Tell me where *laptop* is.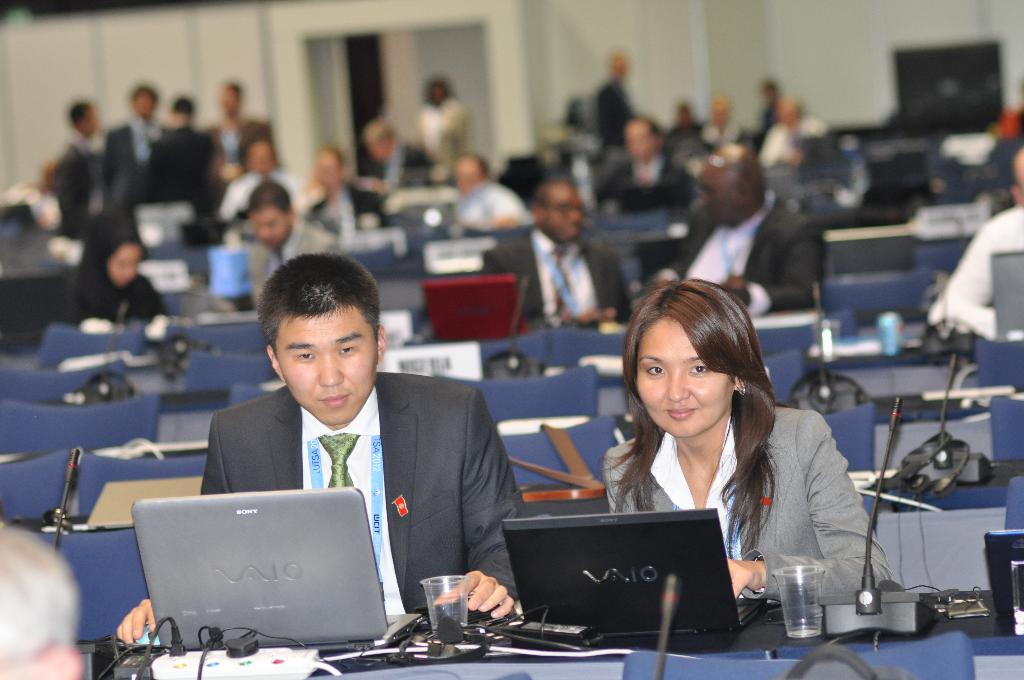
*laptop* is at 132/487/422/648.
